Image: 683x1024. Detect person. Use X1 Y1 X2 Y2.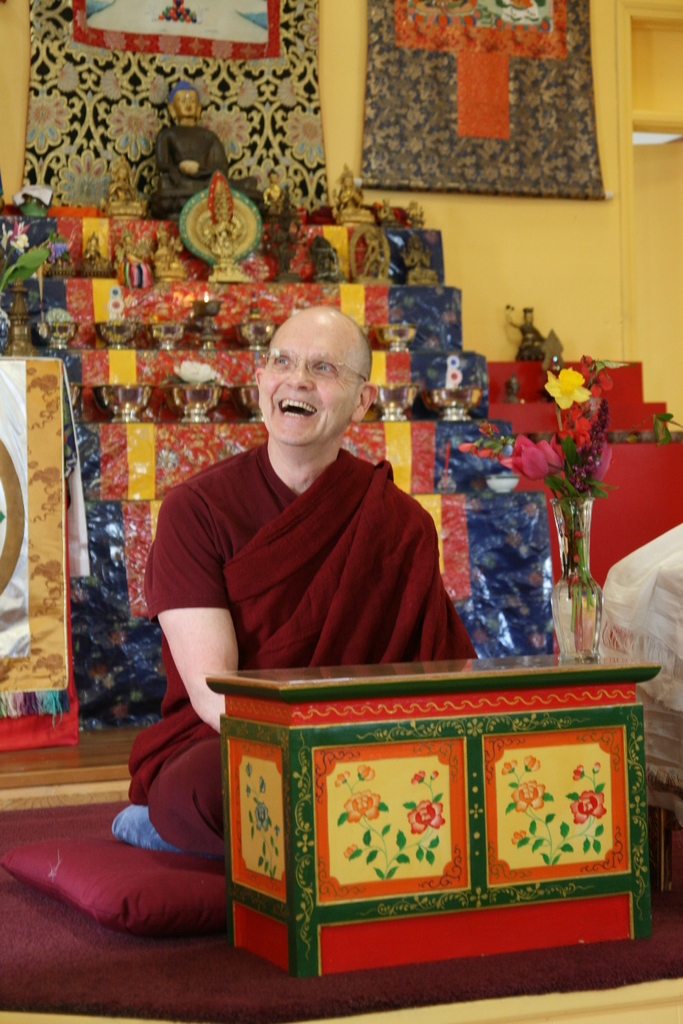
106 154 140 206.
